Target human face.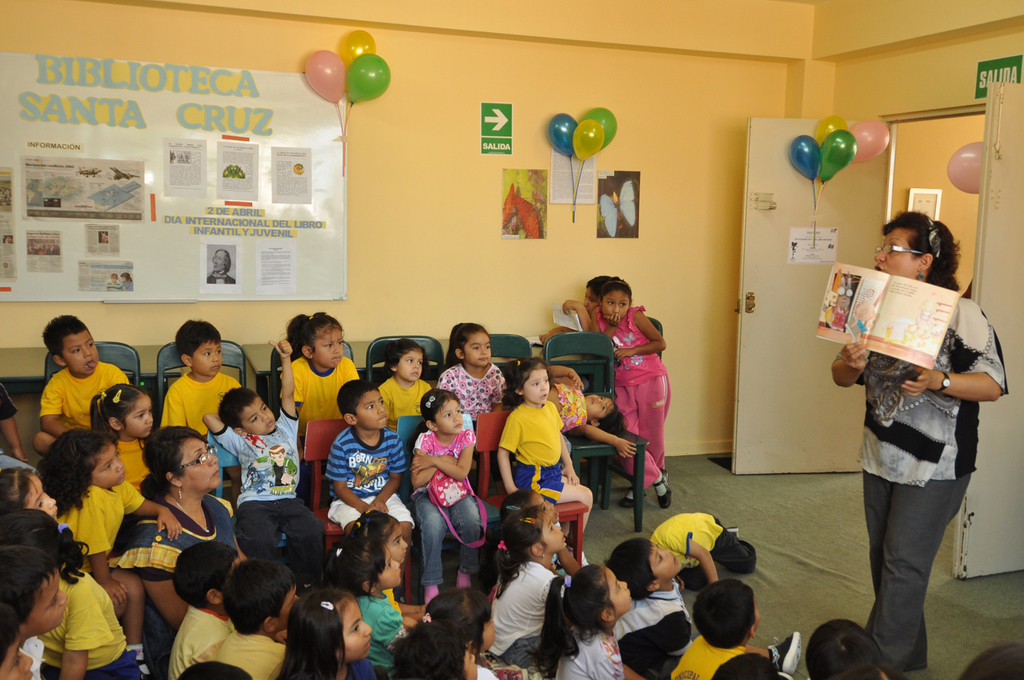
Target region: detection(274, 582, 303, 632).
